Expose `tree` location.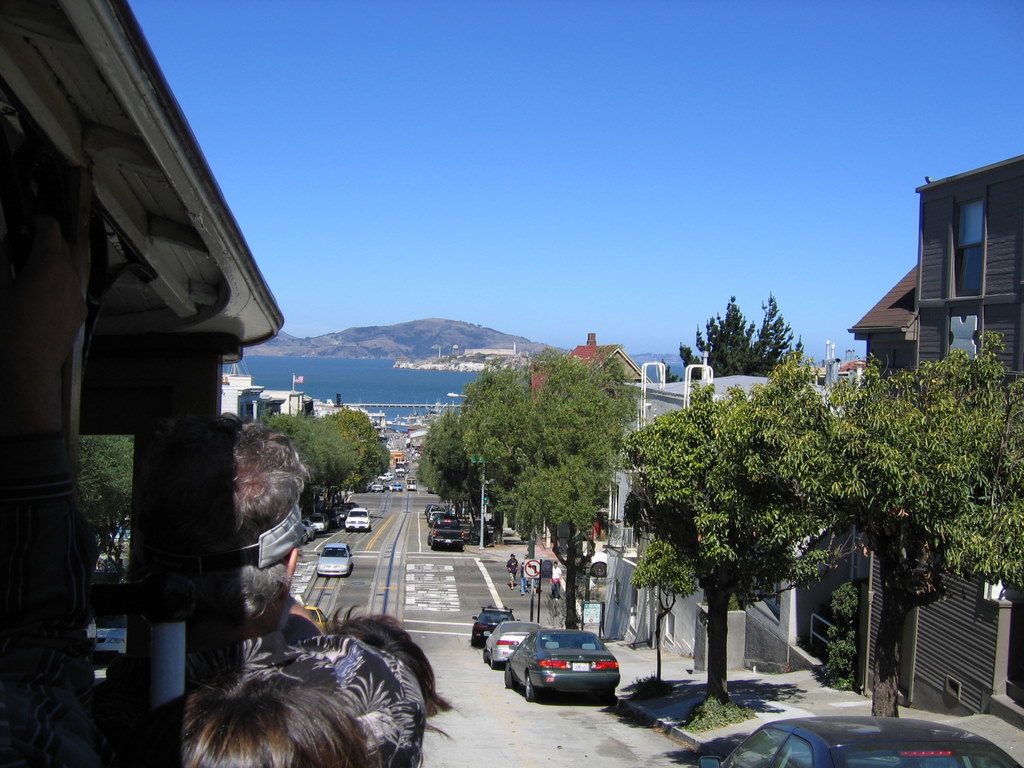
Exposed at [x1=622, y1=374, x2=837, y2=702].
